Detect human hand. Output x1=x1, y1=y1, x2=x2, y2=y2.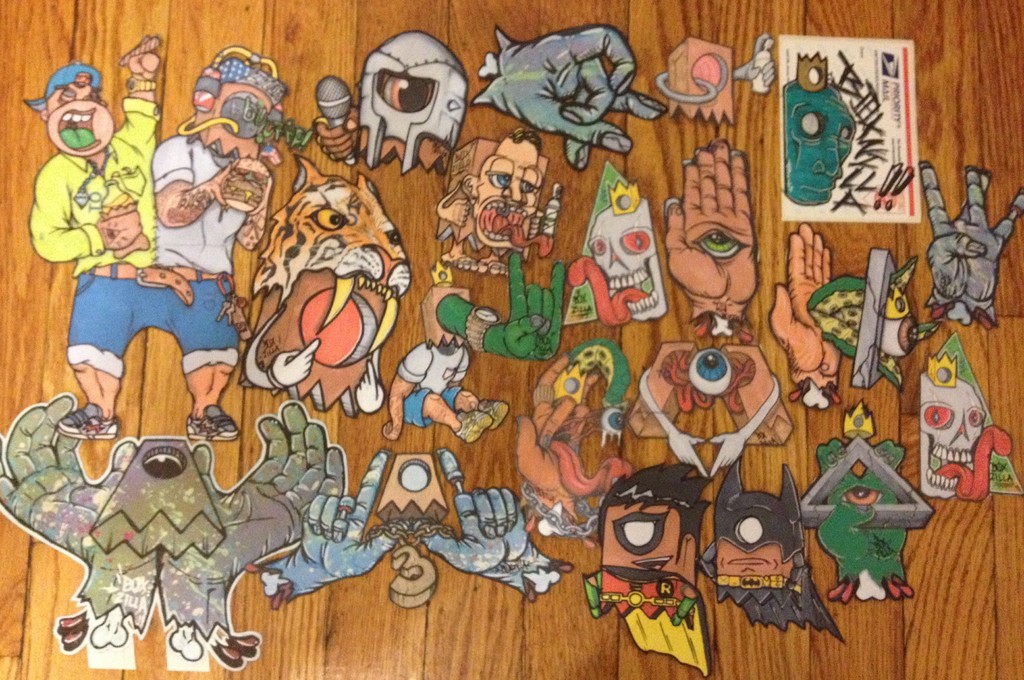
x1=156, y1=397, x2=348, y2=589.
